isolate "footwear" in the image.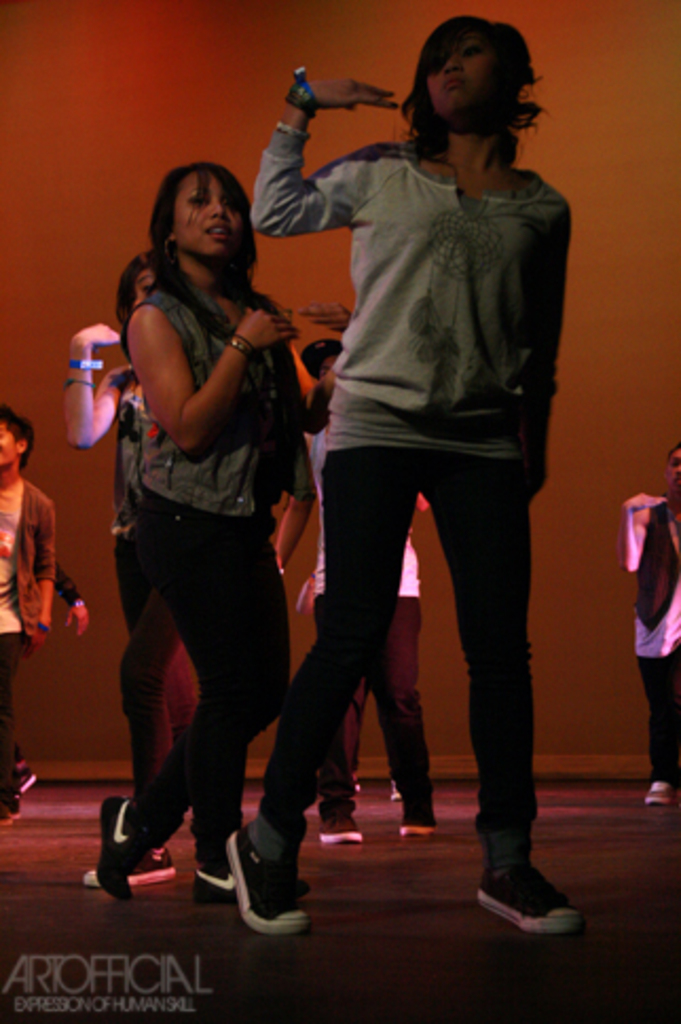
Isolated region: pyautogui.locateOnScreen(87, 844, 169, 882).
